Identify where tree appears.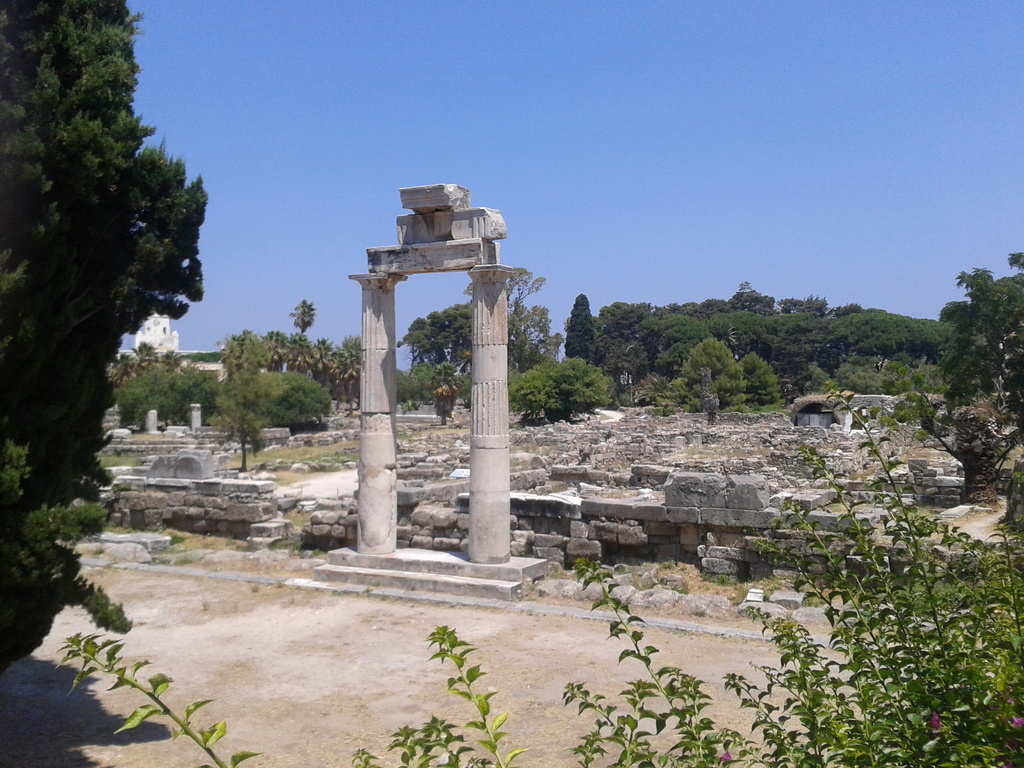
Appears at 563 294 595 359.
